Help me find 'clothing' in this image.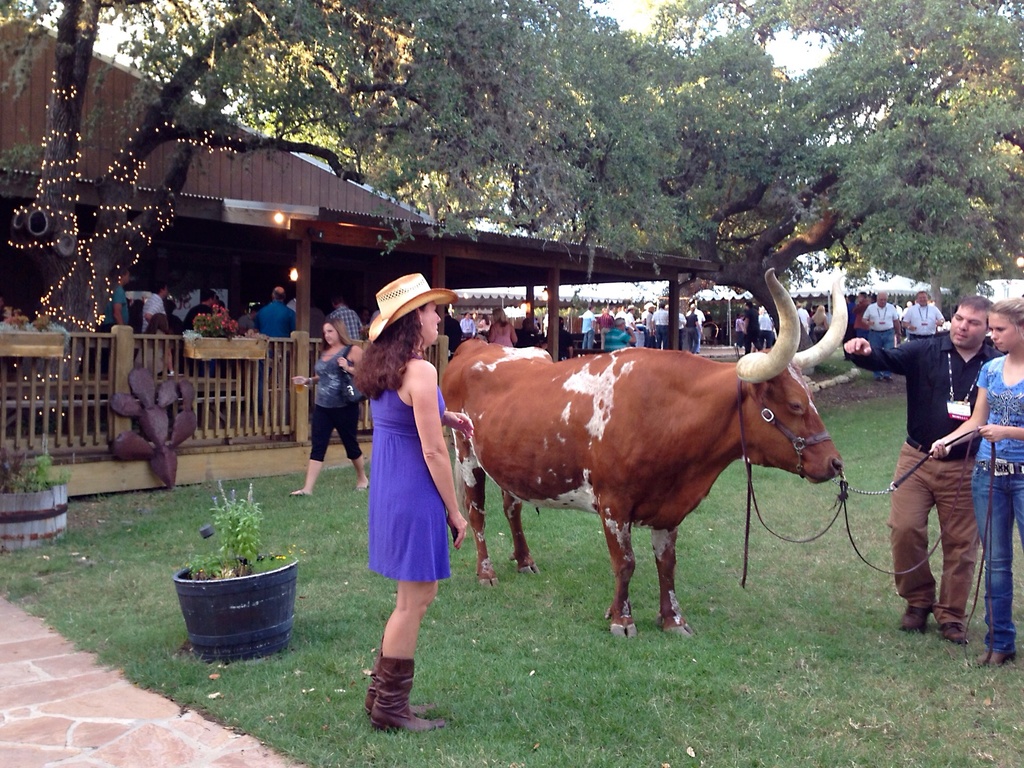
Found it: 479 318 491 330.
